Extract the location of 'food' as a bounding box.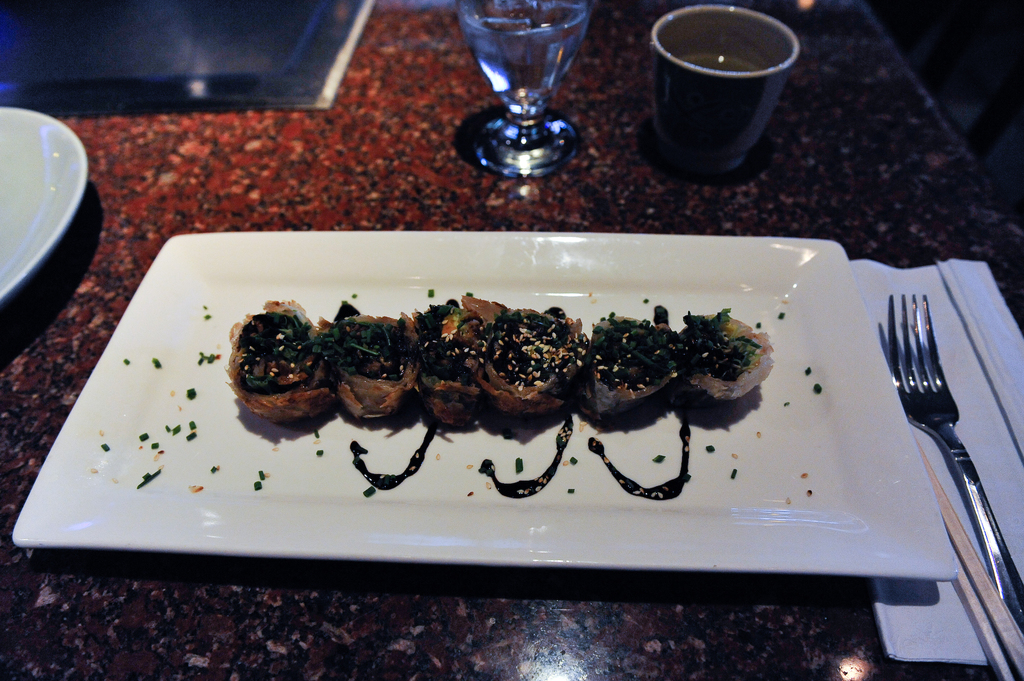
[785, 401, 788, 406].
